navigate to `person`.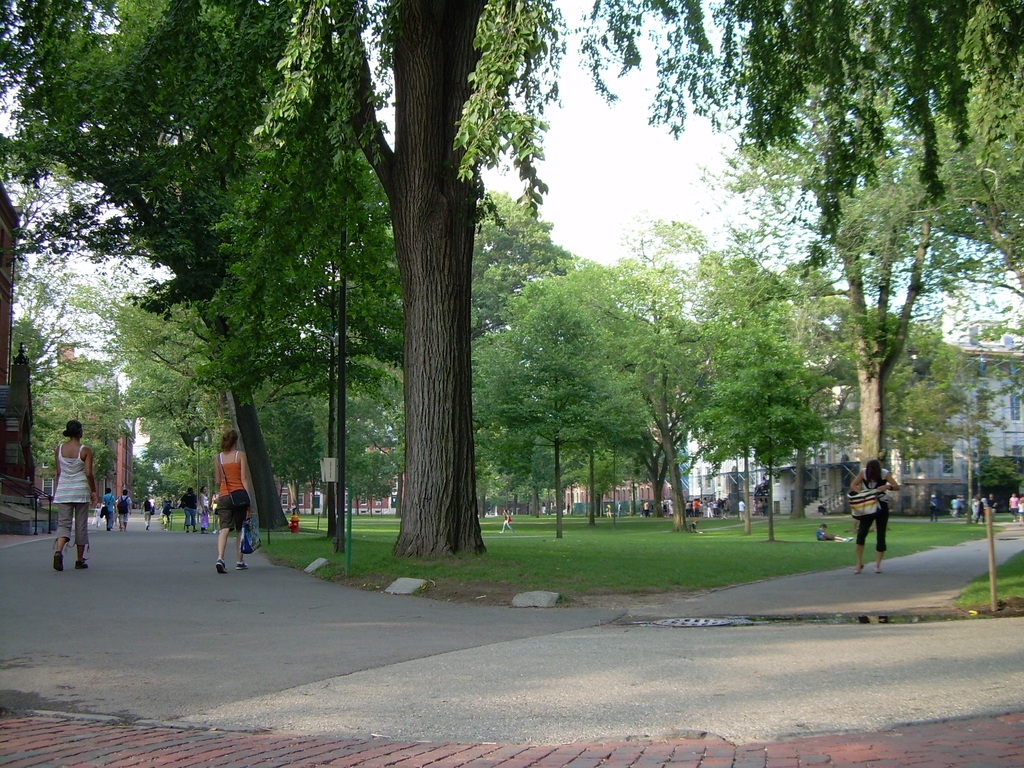
Navigation target: [left=855, top=461, right=909, bottom=575].
